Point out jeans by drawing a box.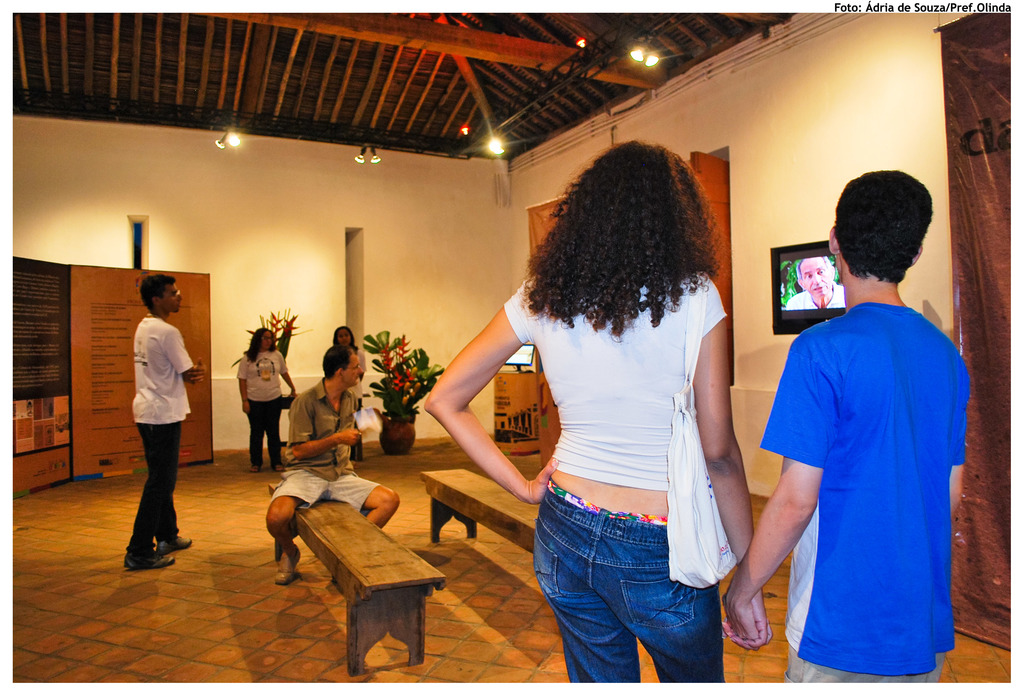
(239, 389, 289, 467).
